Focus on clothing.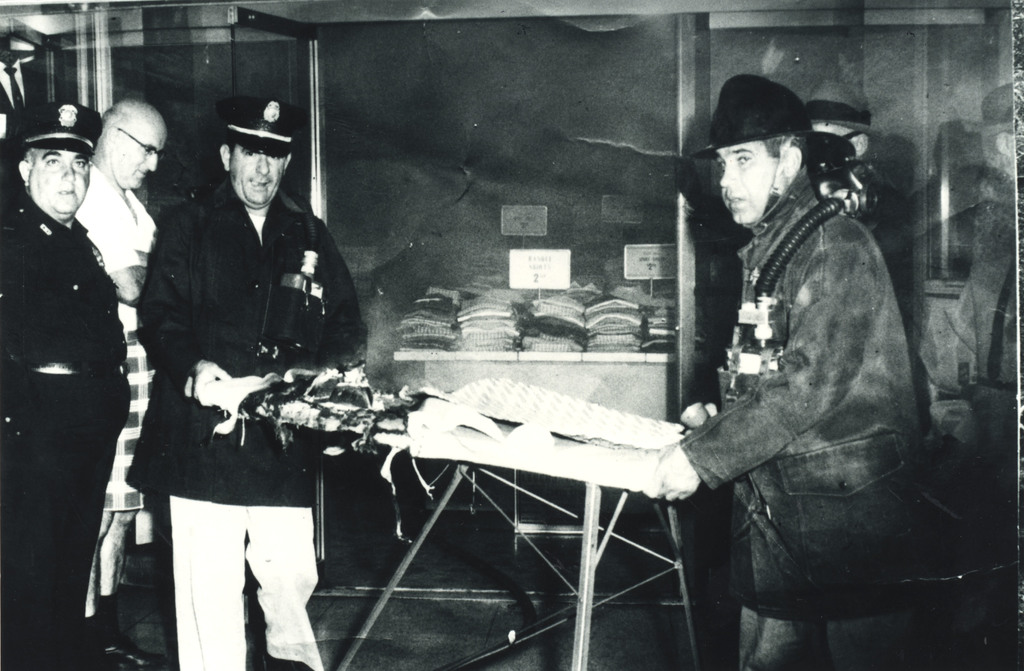
Focused at <box>0,188,126,670</box>.
